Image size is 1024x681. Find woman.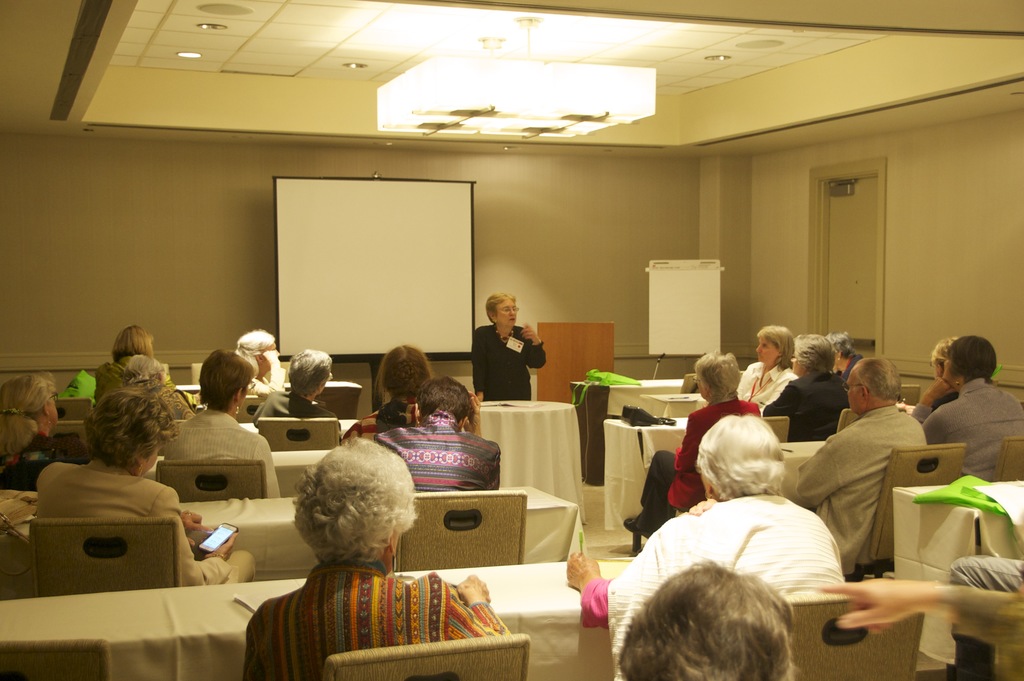
rect(94, 324, 171, 409).
